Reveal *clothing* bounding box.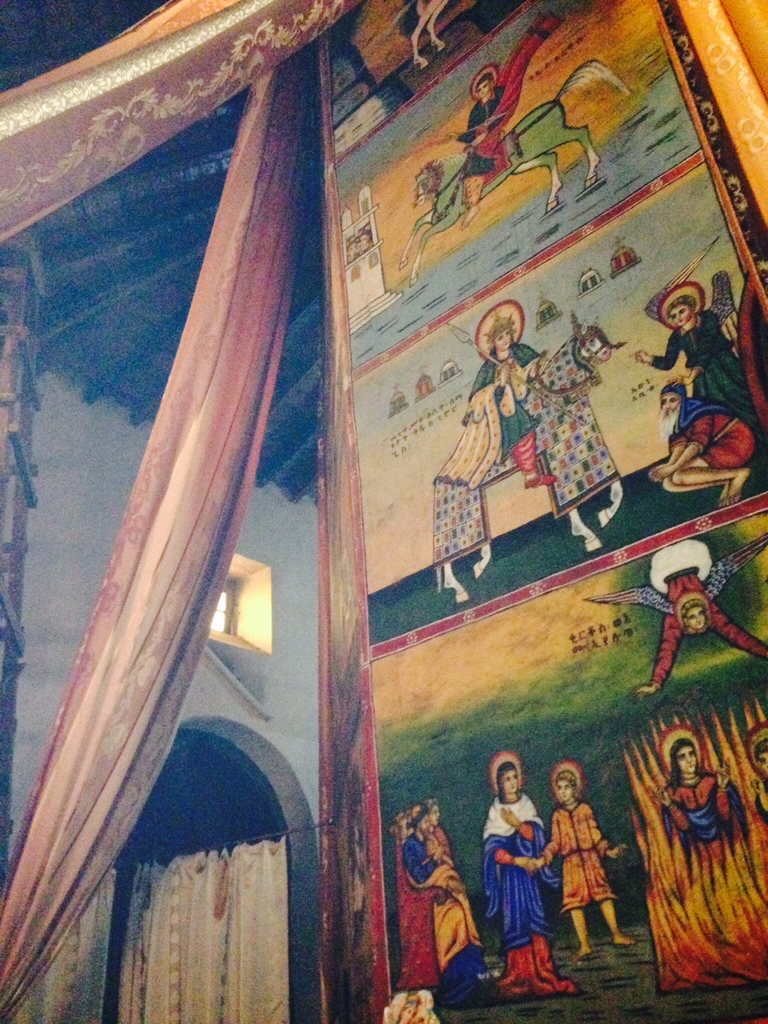
Revealed: (x1=456, y1=10, x2=566, y2=209).
